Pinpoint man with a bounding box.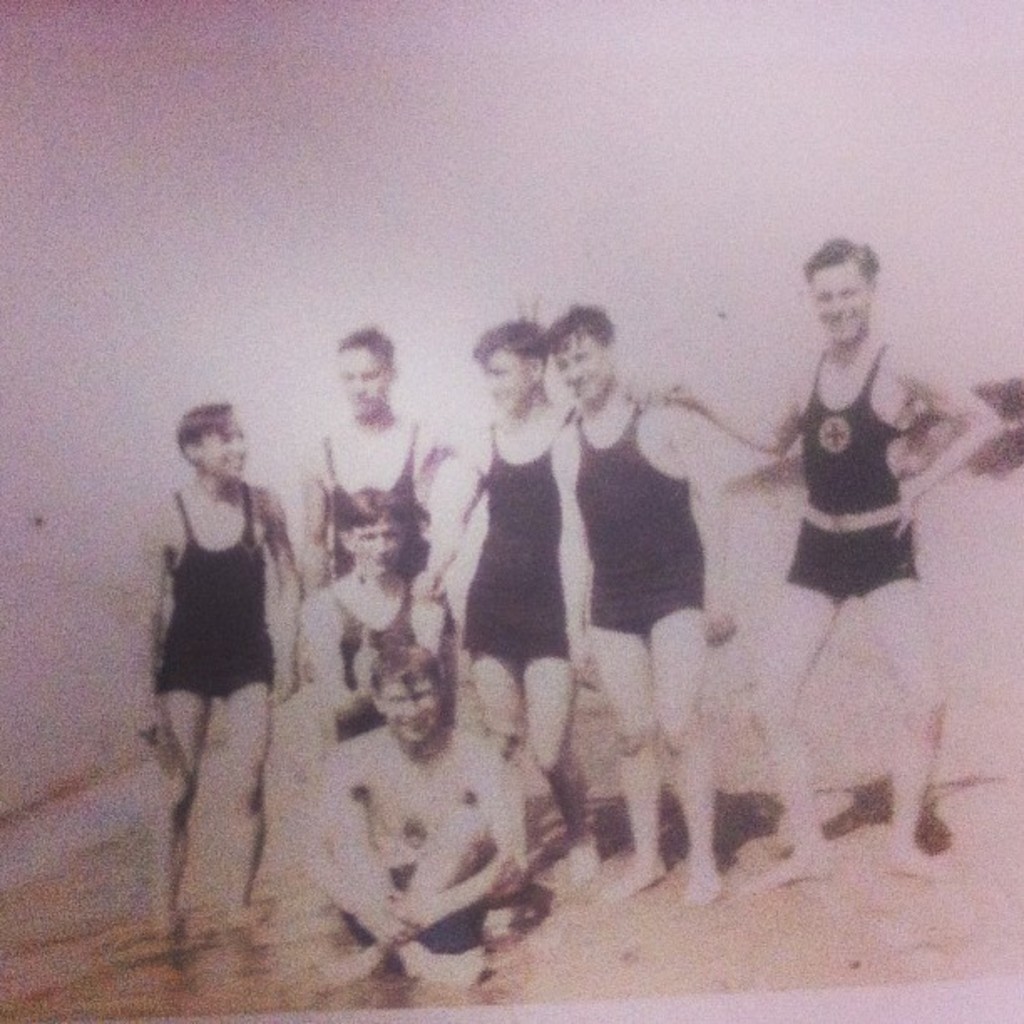
[308, 646, 527, 989].
